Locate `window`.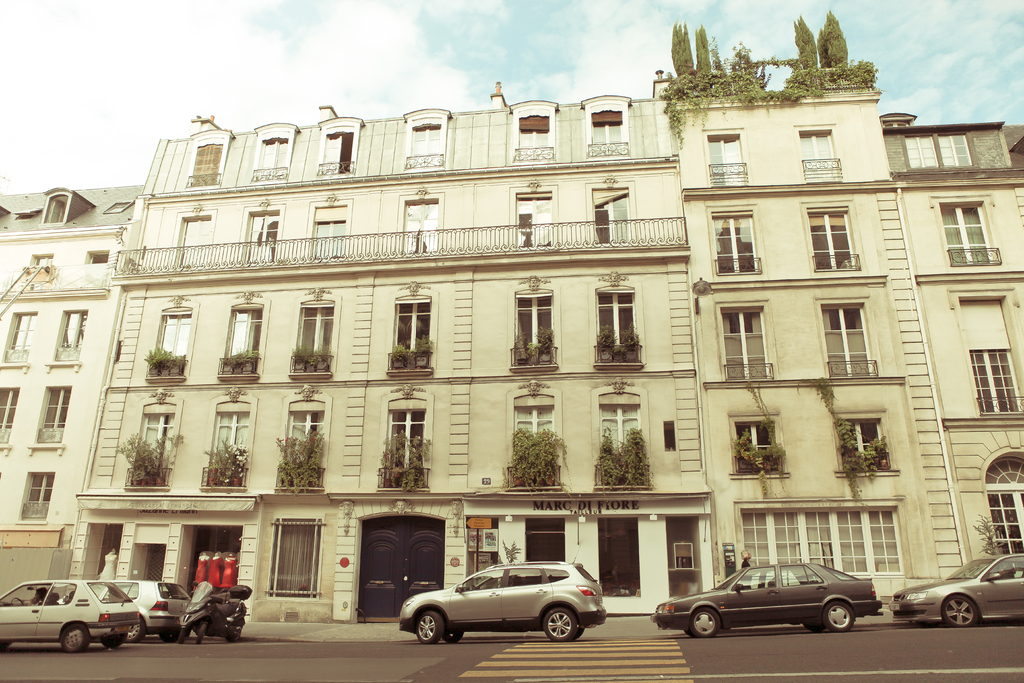
Bounding box: detection(733, 422, 778, 486).
